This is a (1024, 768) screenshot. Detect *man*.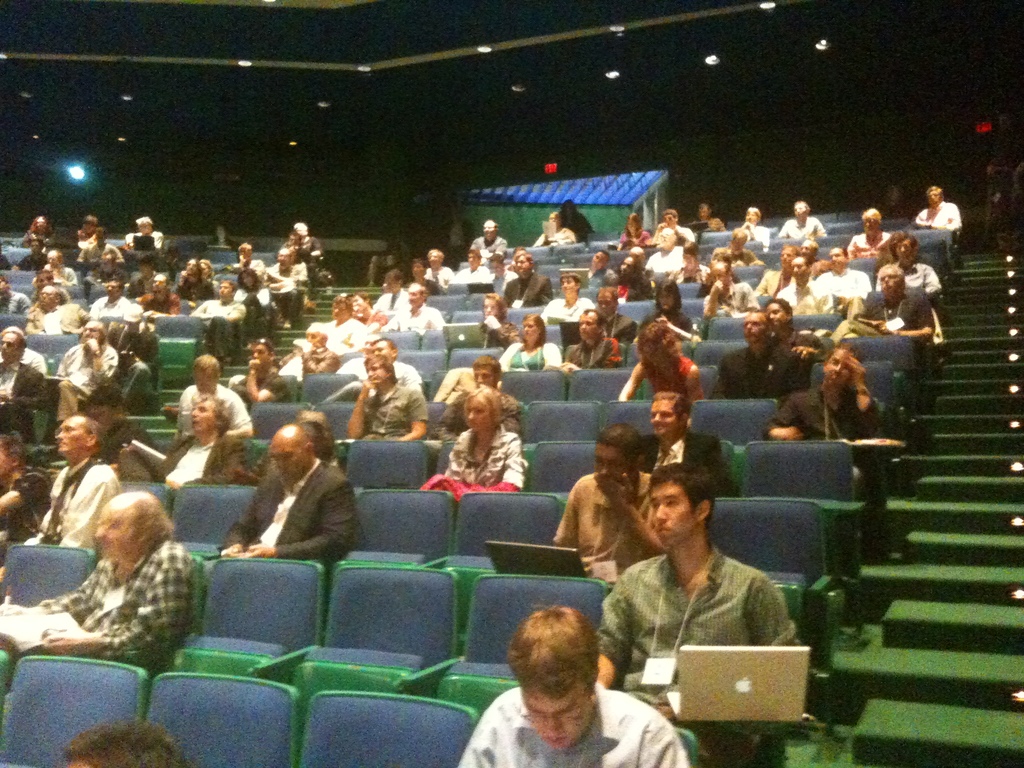
x1=177 y1=352 x2=260 y2=443.
